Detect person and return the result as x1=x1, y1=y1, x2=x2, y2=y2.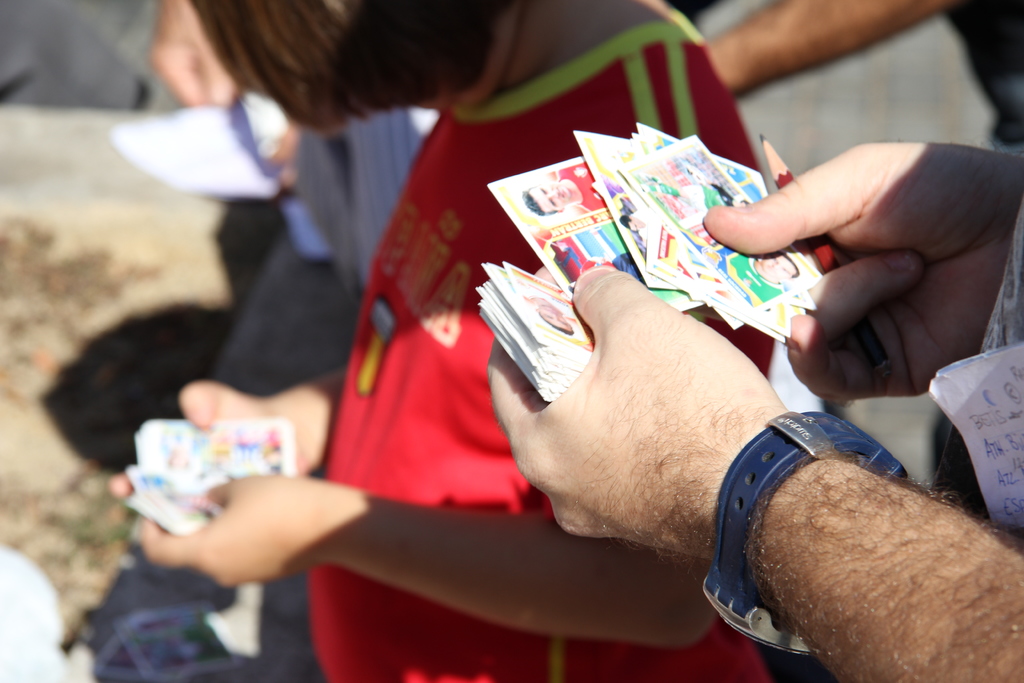
x1=515, y1=268, x2=592, y2=353.
